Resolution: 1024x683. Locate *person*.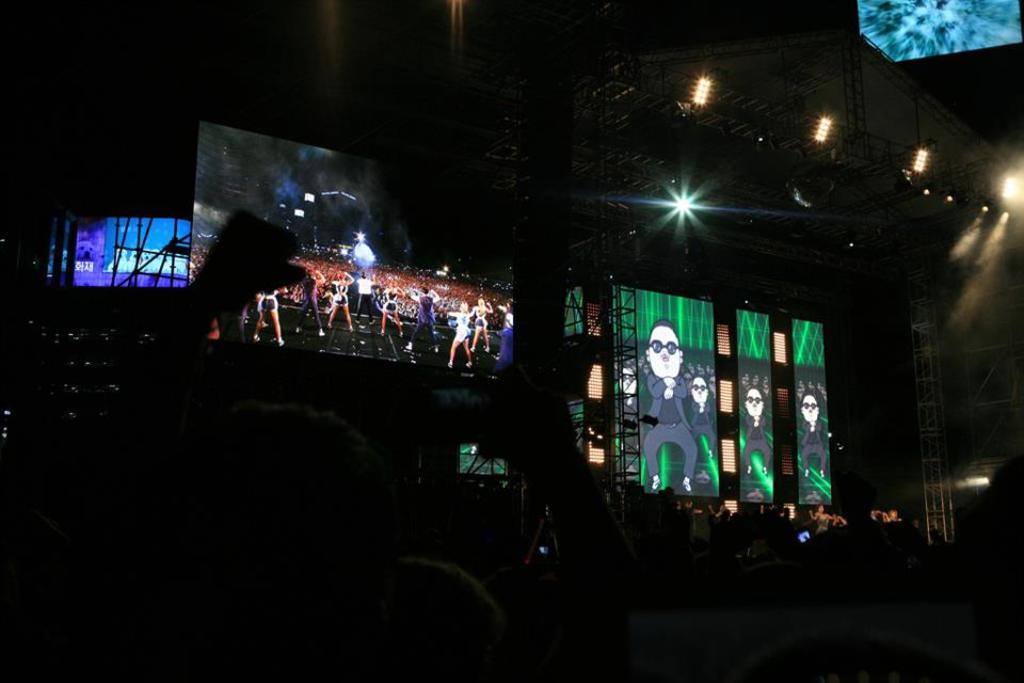
(left=254, top=291, right=282, bottom=340).
